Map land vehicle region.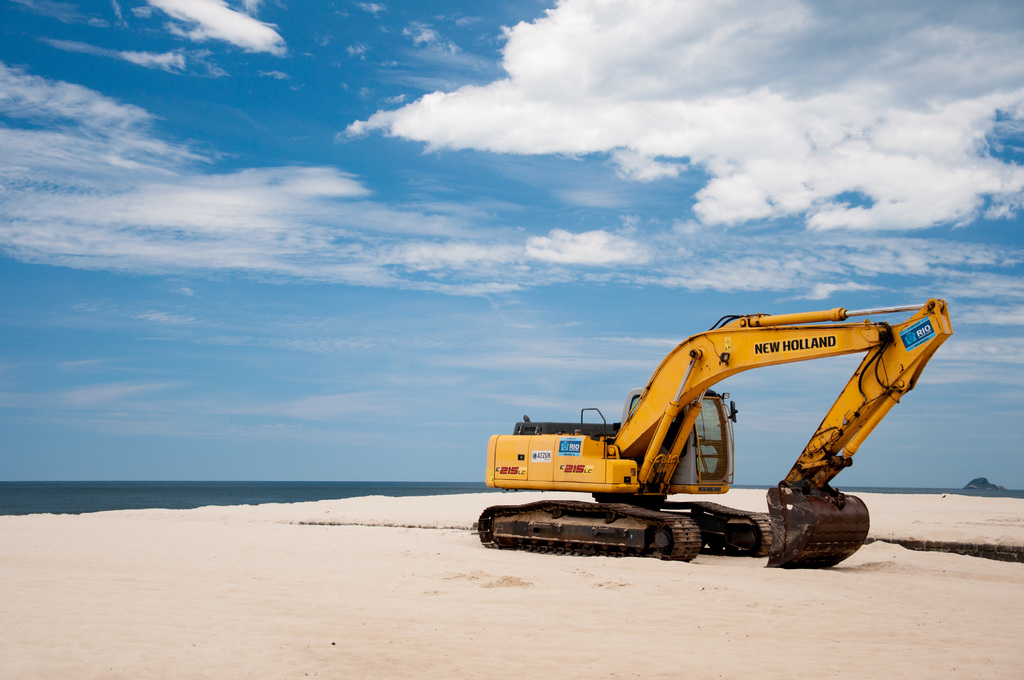
Mapped to <bbox>470, 308, 972, 567</bbox>.
